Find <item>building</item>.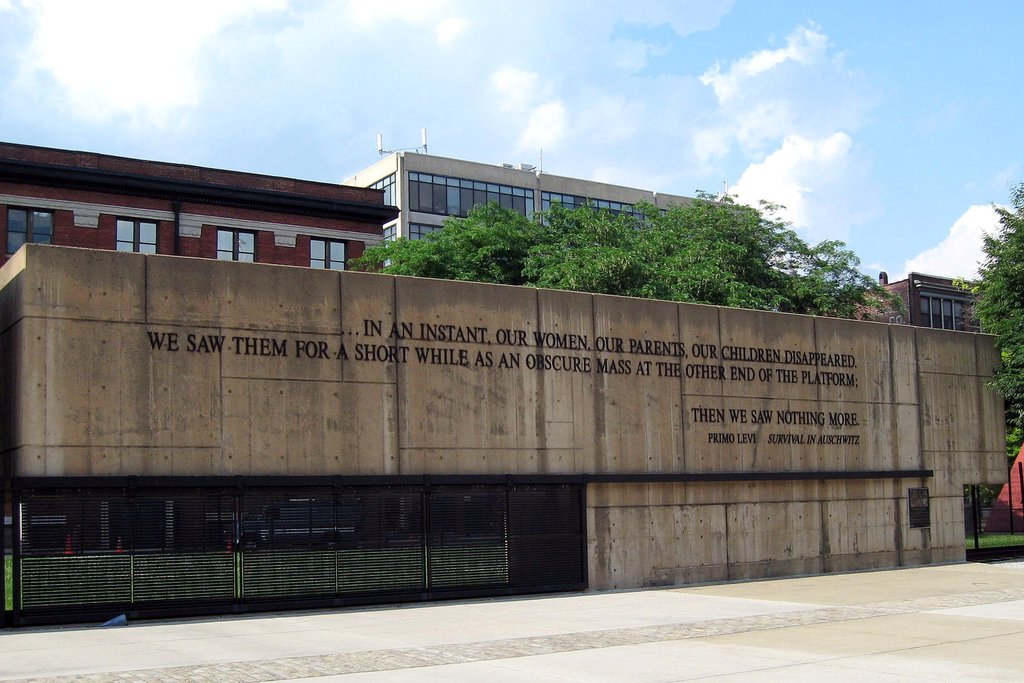
x1=0 y1=133 x2=401 y2=553.
